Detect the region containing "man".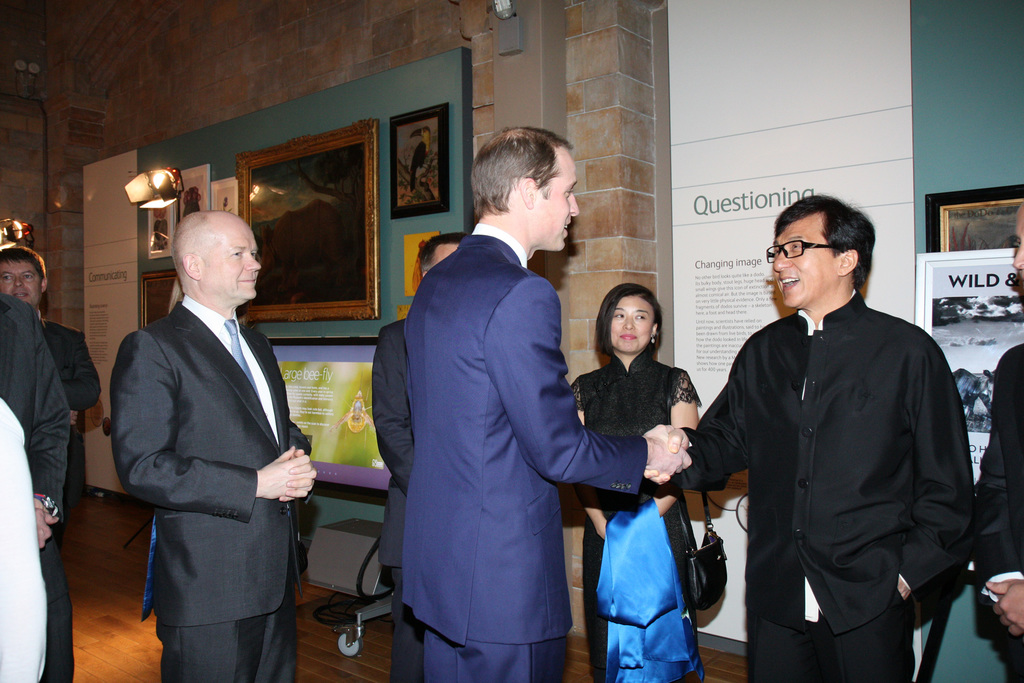
bbox=(0, 240, 106, 682).
